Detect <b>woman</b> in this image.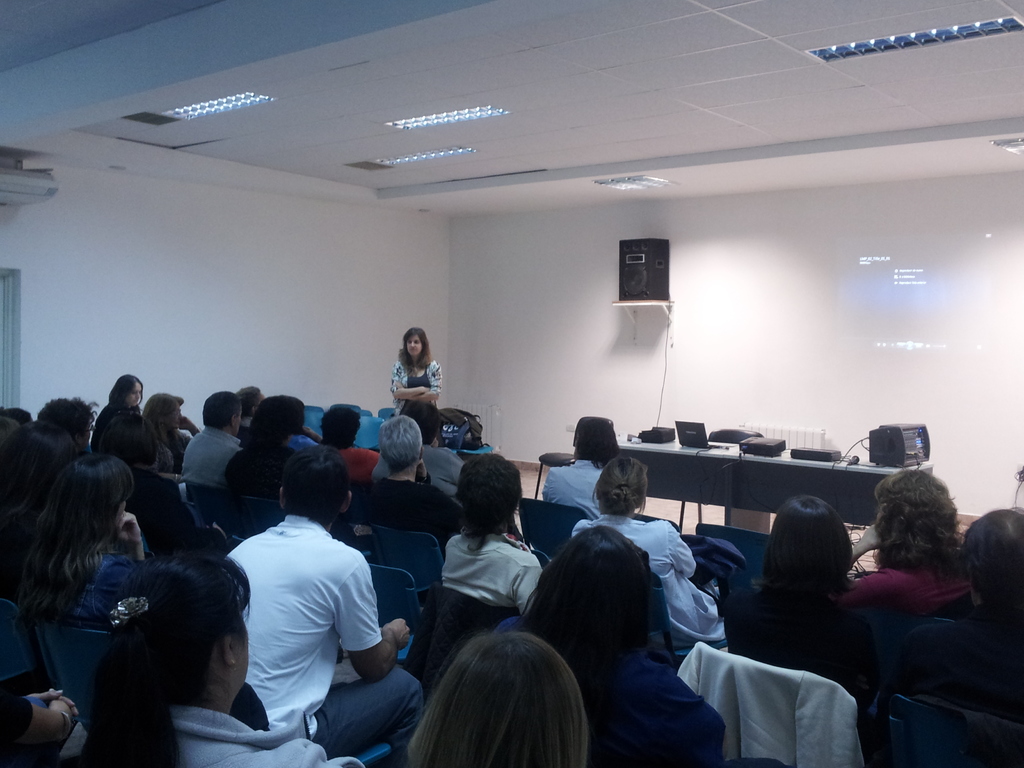
Detection: {"x1": 541, "y1": 415, "x2": 624, "y2": 522}.
